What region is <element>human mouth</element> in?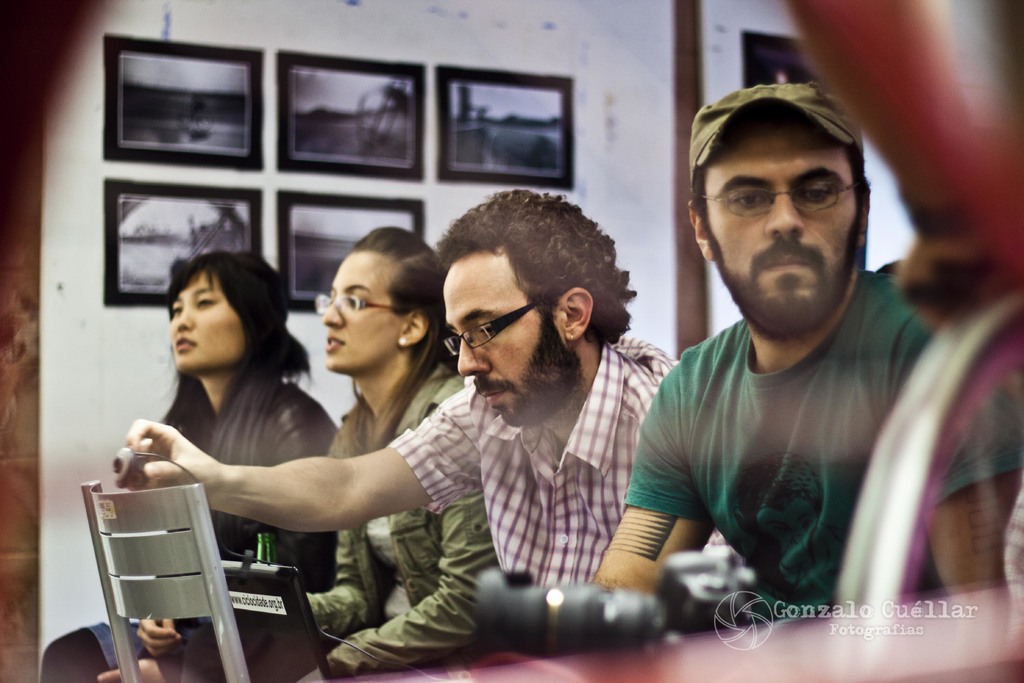
locate(479, 388, 505, 409).
